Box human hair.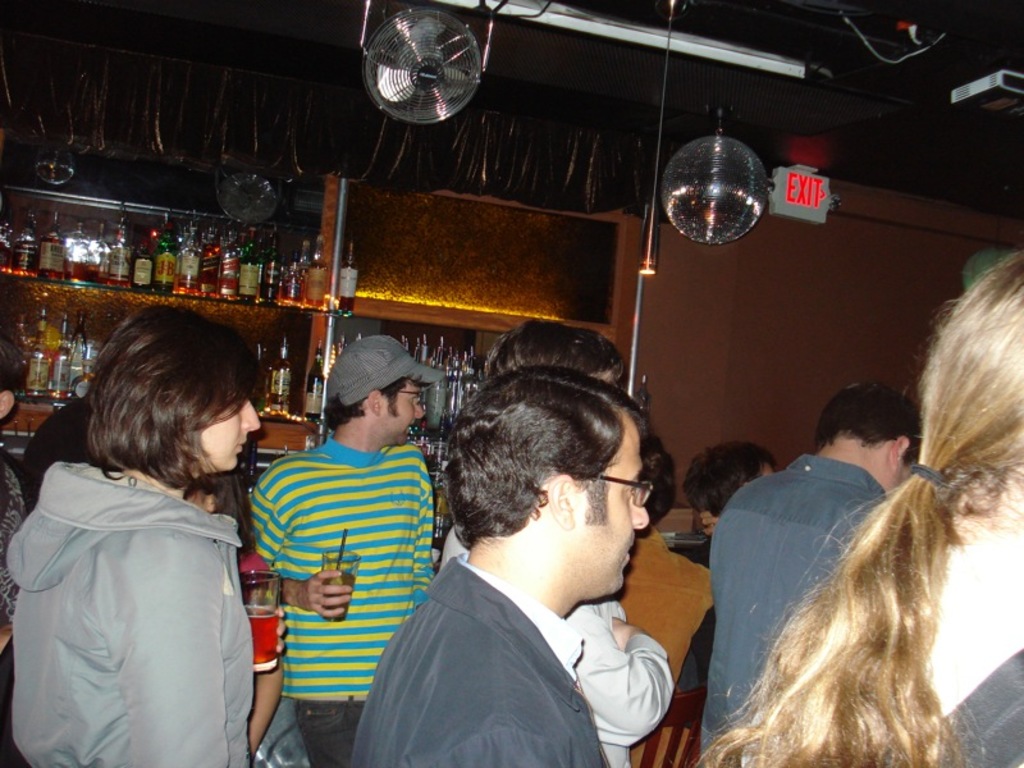
88/305/264/495.
